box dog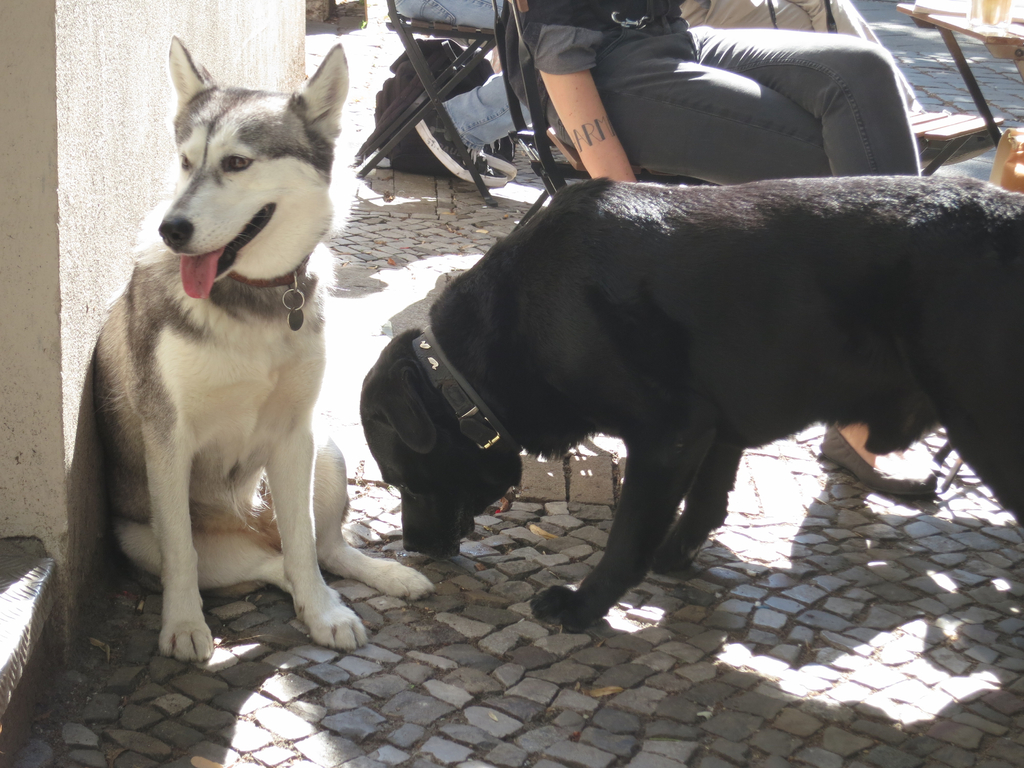
{"x1": 91, "y1": 35, "x2": 435, "y2": 665}
